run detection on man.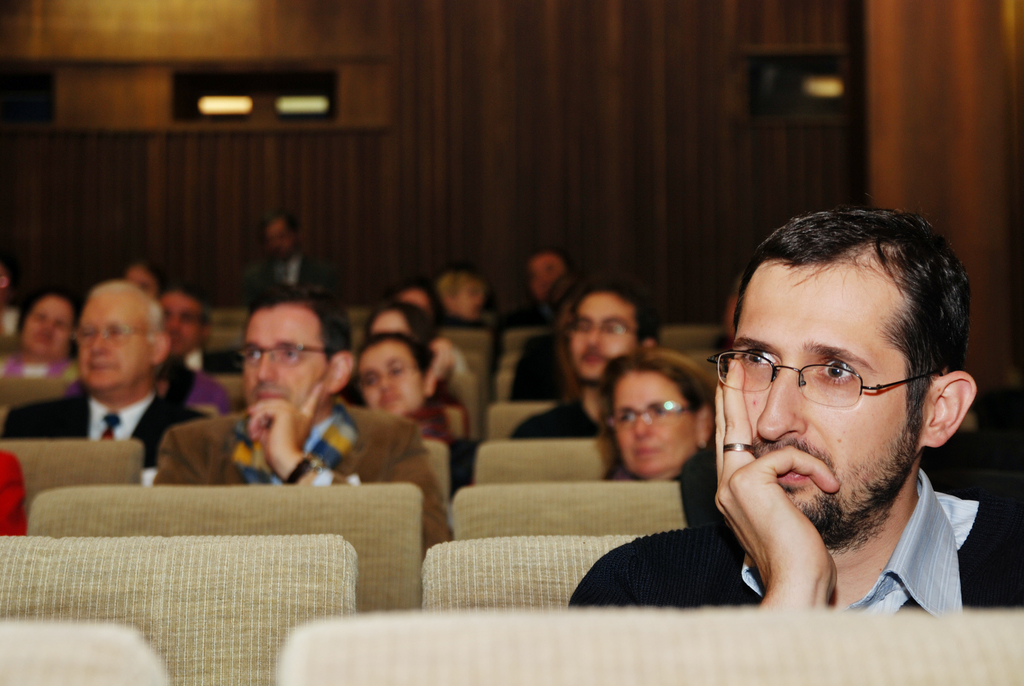
Result: <bbox>22, 280, 224, 505</bbox>.
